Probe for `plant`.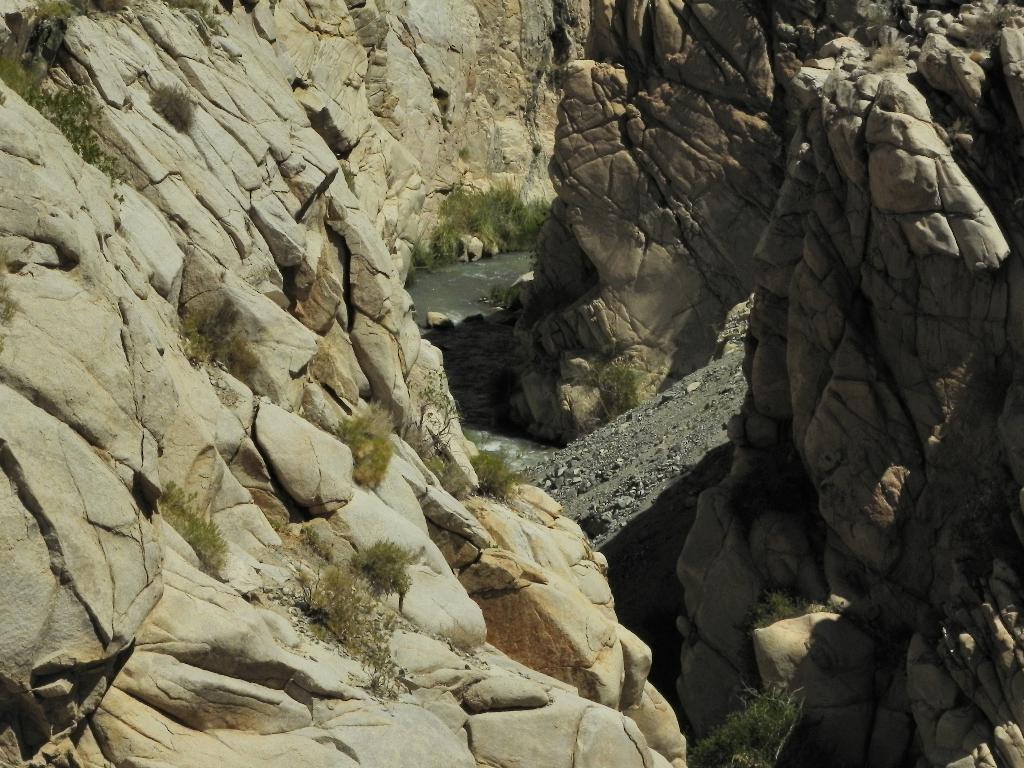
Probe result: 152,476,233,574.
